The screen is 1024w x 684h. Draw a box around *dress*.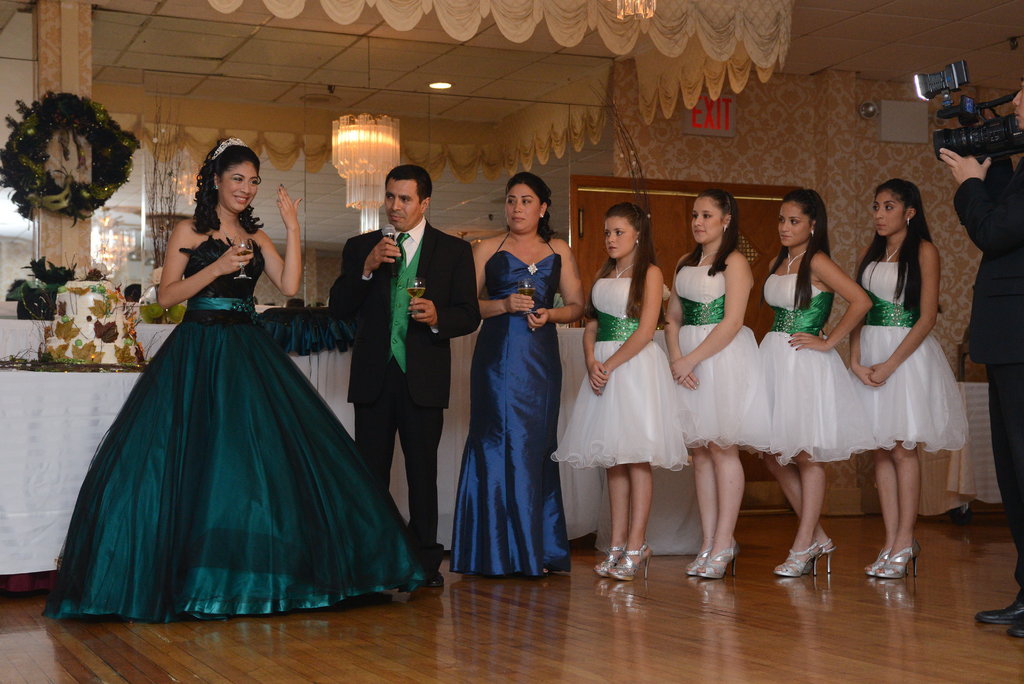
detection(850, 263, 968, 452).
